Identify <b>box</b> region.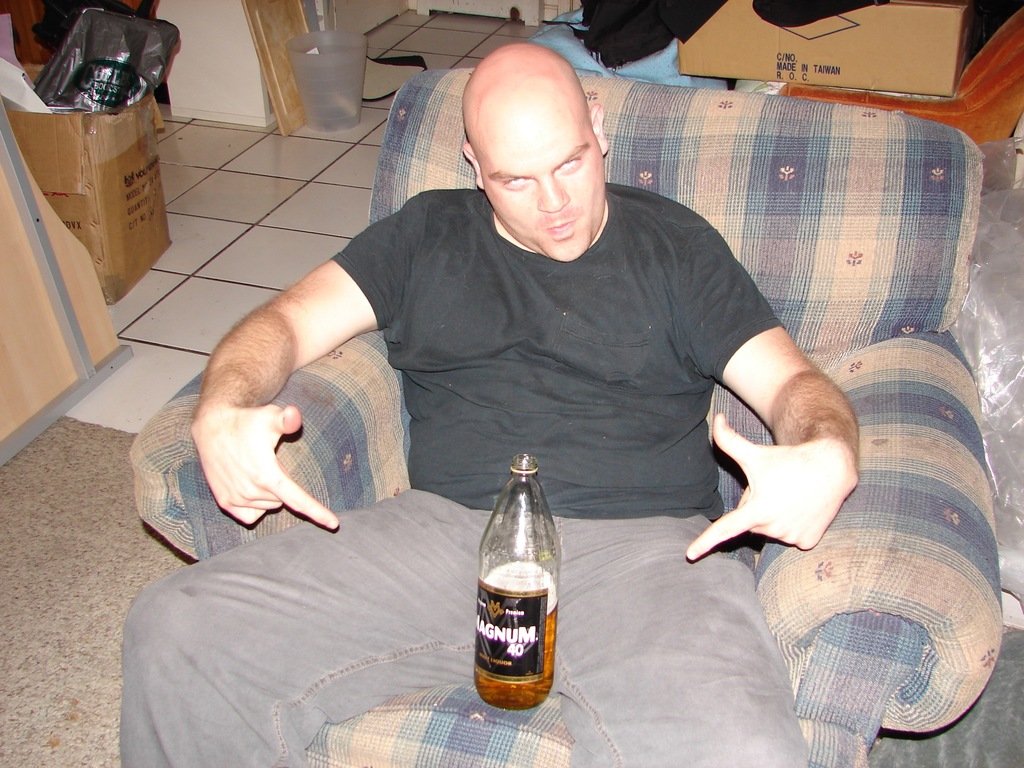
Region: [x1=6, y1=67, x2=172, y2=301].
